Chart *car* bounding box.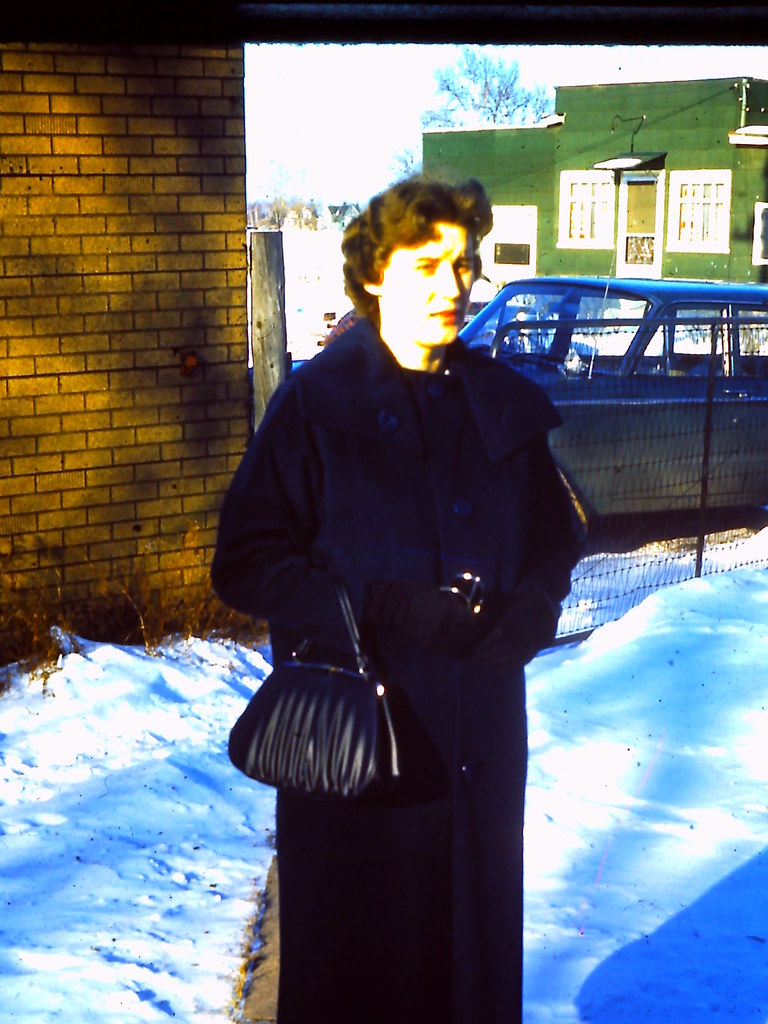
Charted: 453/275/767/524.
